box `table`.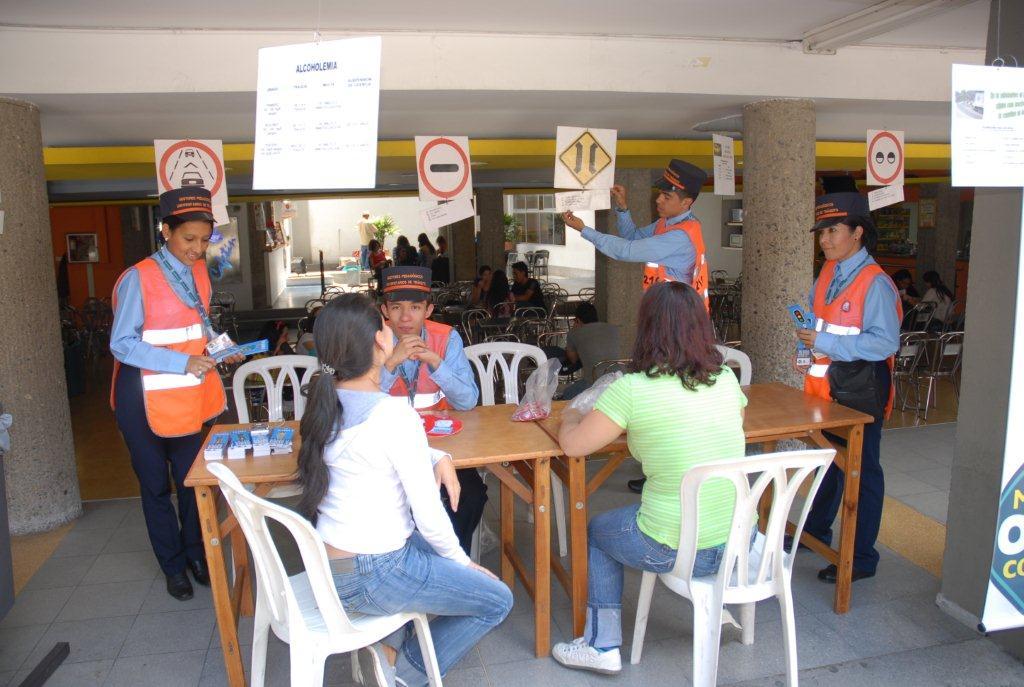
locate(533, 379, 877, 643).
